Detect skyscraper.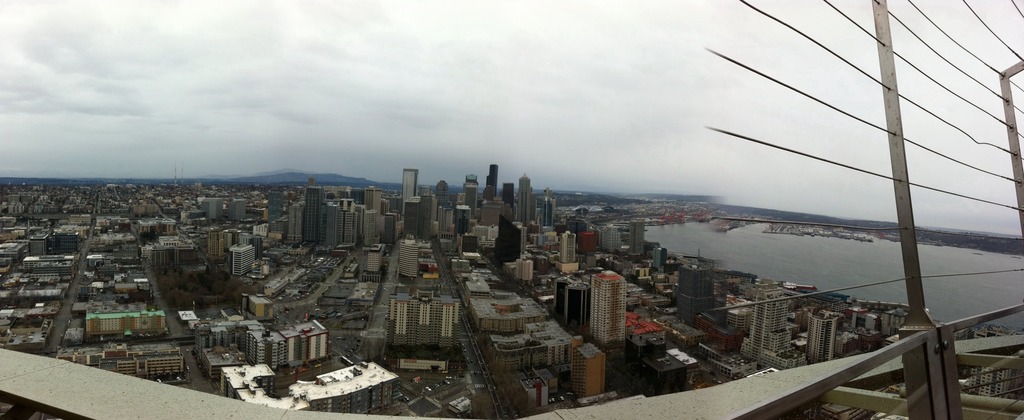
Detected at (672, 253, 717, 325).
